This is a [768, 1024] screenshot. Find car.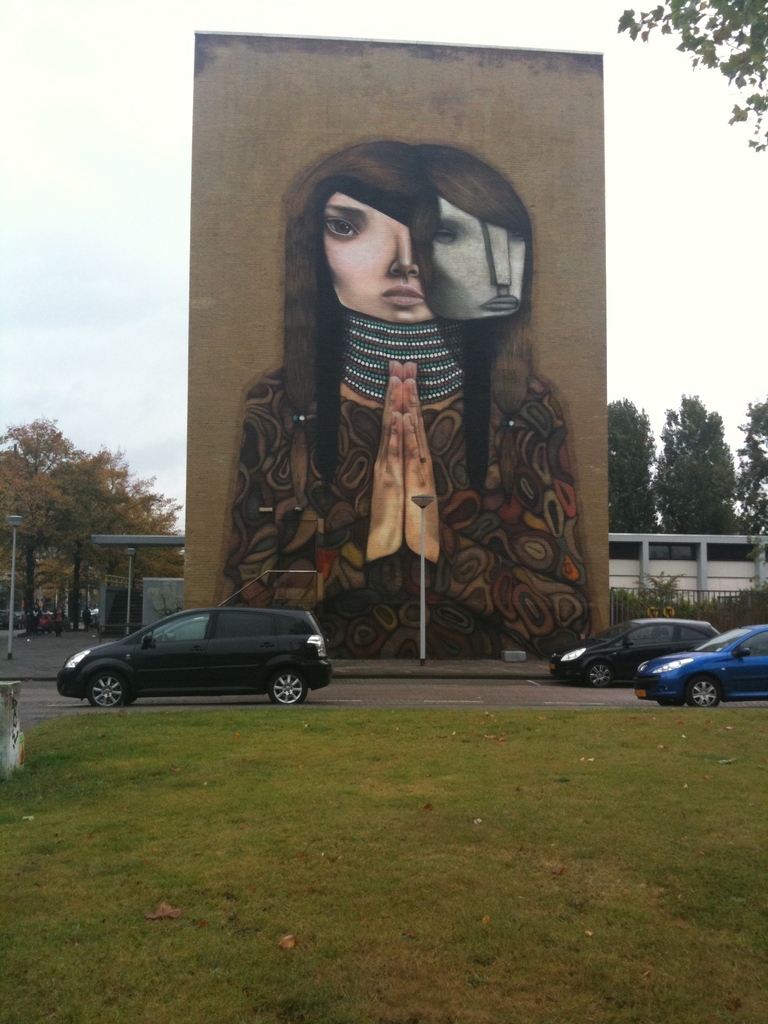
Bounding box: [36, 611, 56, 634].
